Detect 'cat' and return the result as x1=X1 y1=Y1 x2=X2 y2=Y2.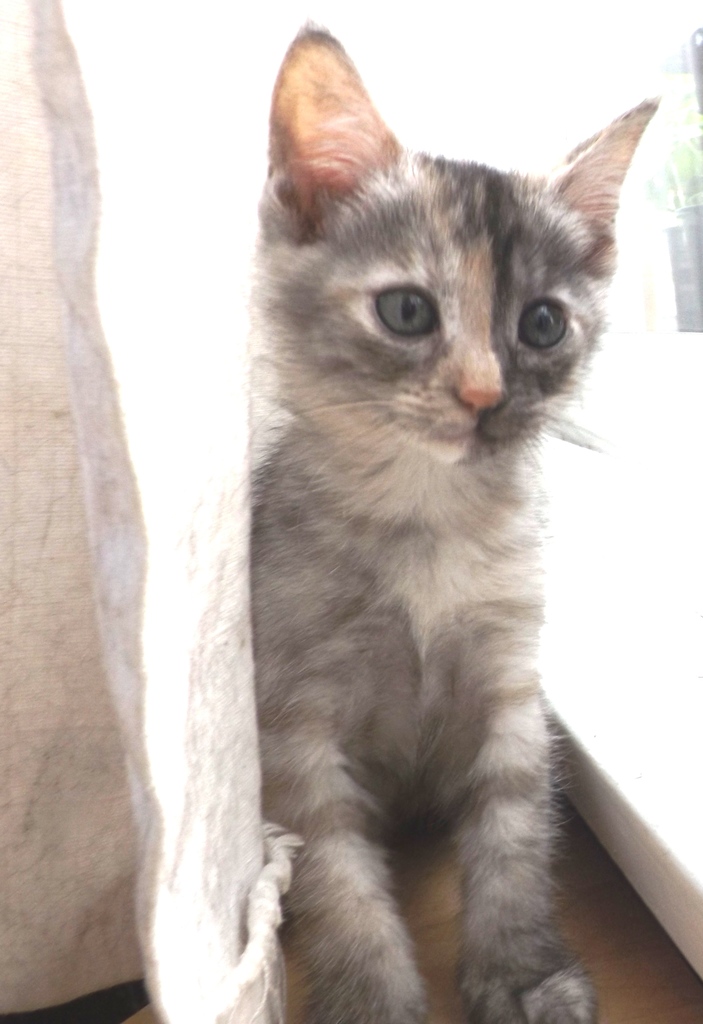
x1=246 y1=22 x2=656 y2=1023.
